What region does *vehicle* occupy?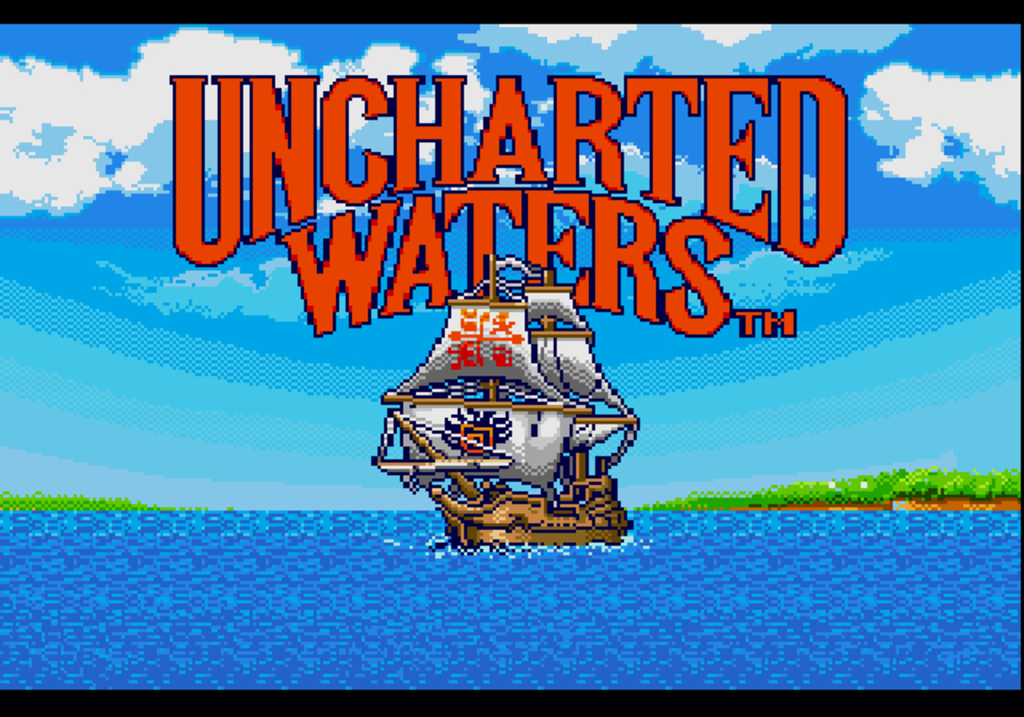
left=370, top=256, right=634, bottom=549.
